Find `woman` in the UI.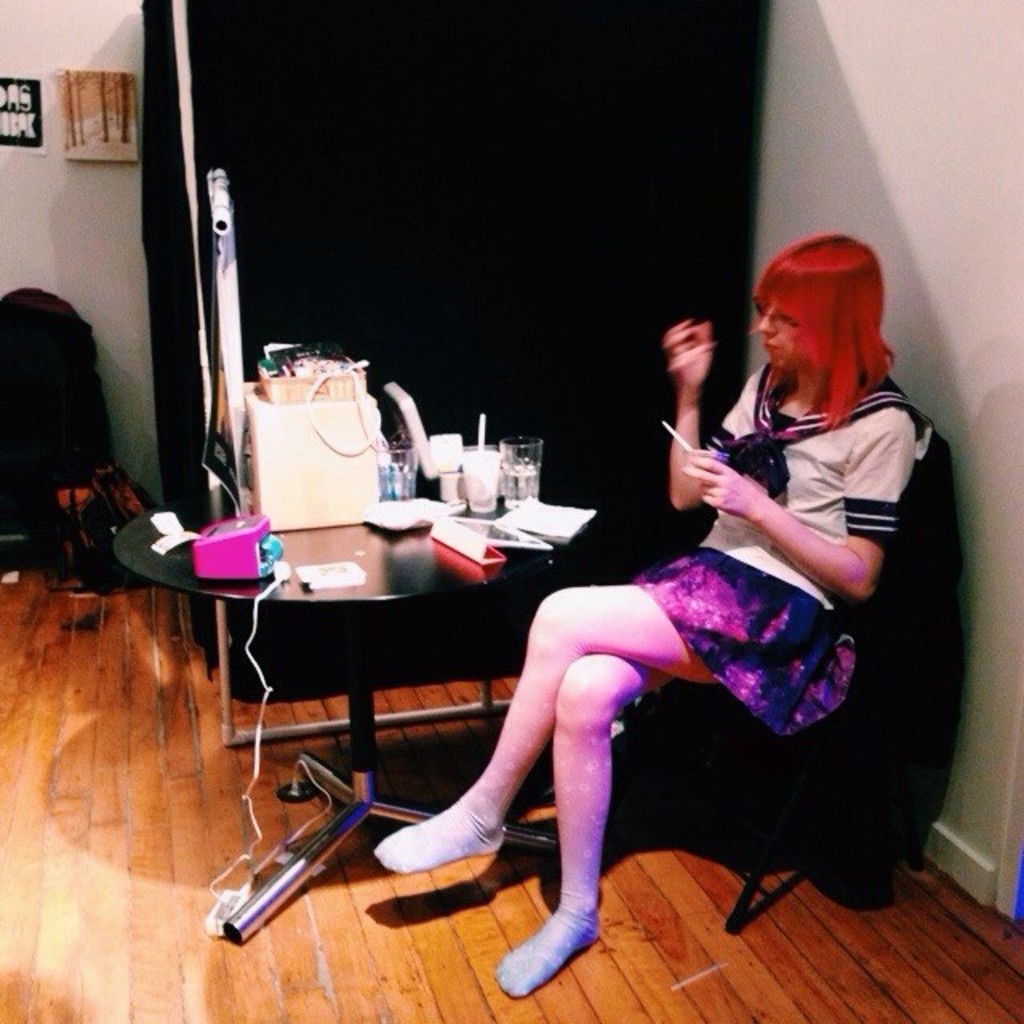
UI element at box(493, 234, 906, 965).
